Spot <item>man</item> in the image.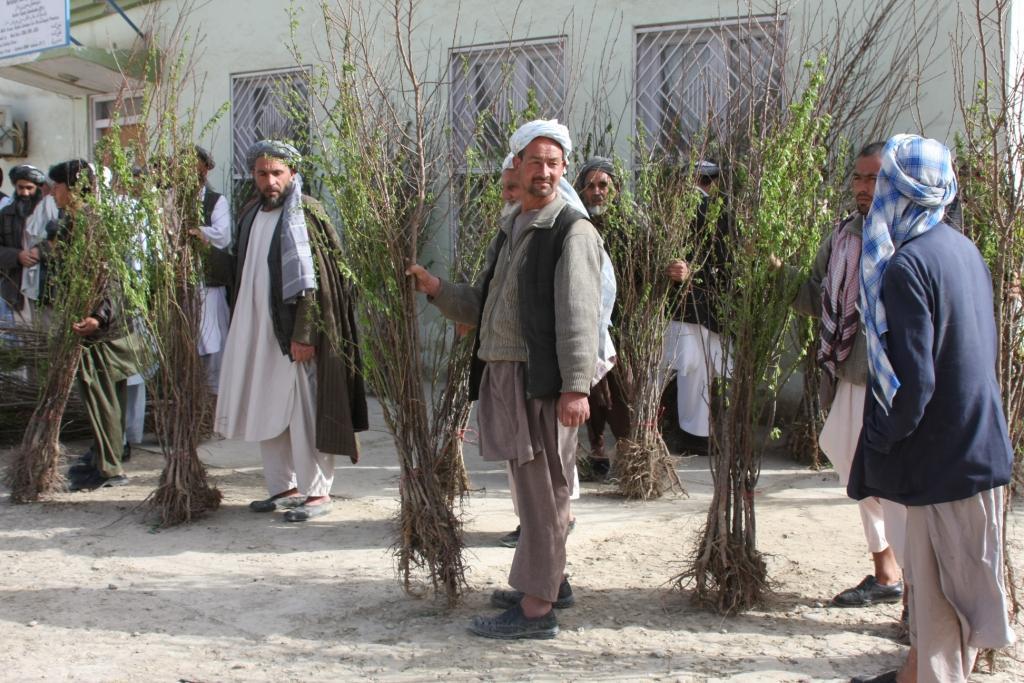
<item>man</item> found at (left=573, top=158, right=680, bottom=479).
